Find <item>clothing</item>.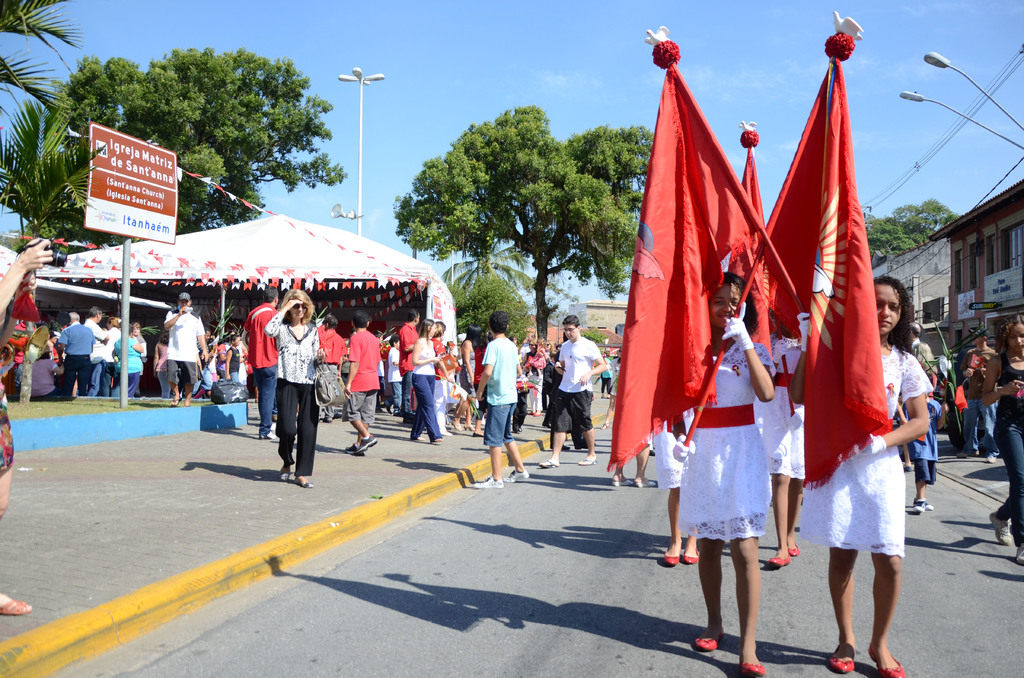
region(314, 364, 362, 423).
